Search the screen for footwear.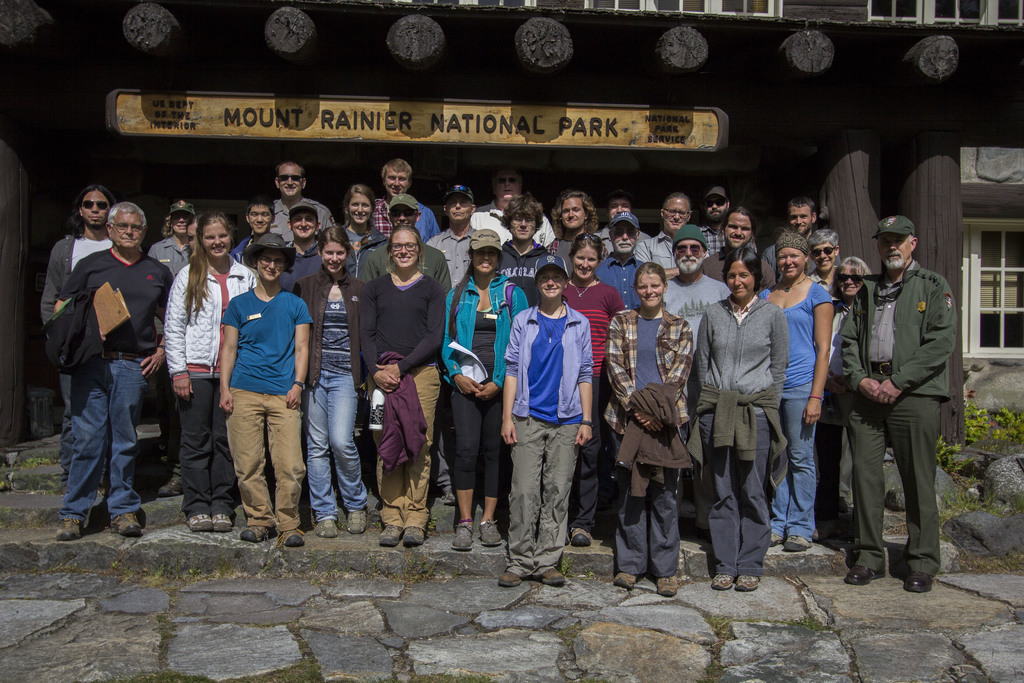
Found at box=[767, 532, 787, 545].
